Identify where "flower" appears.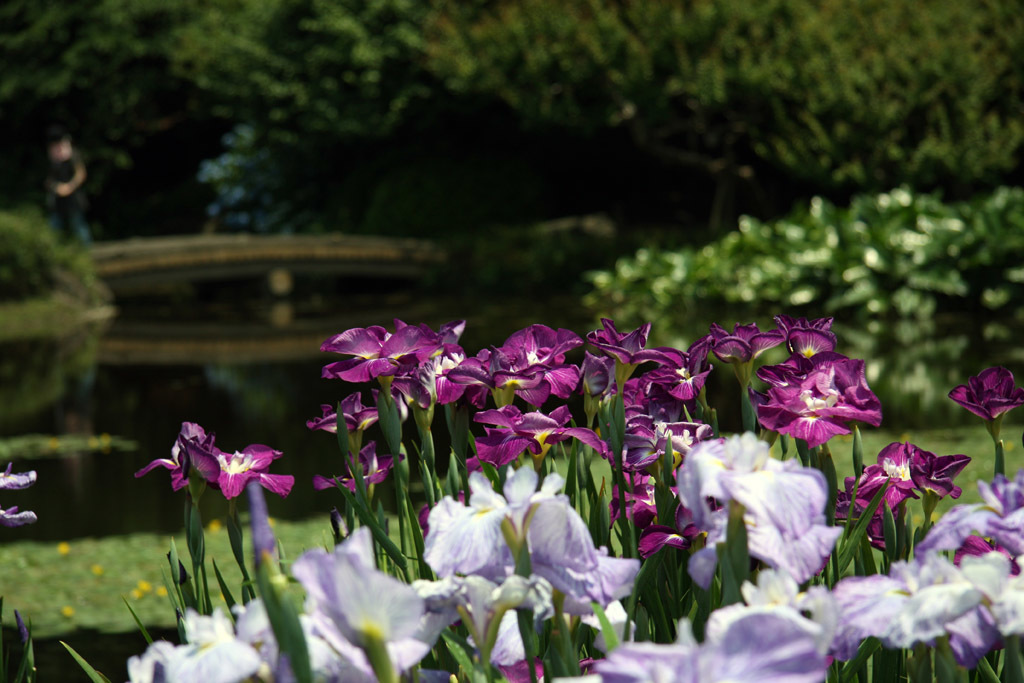
Appears at BBox(789, 313, 839, 368).
